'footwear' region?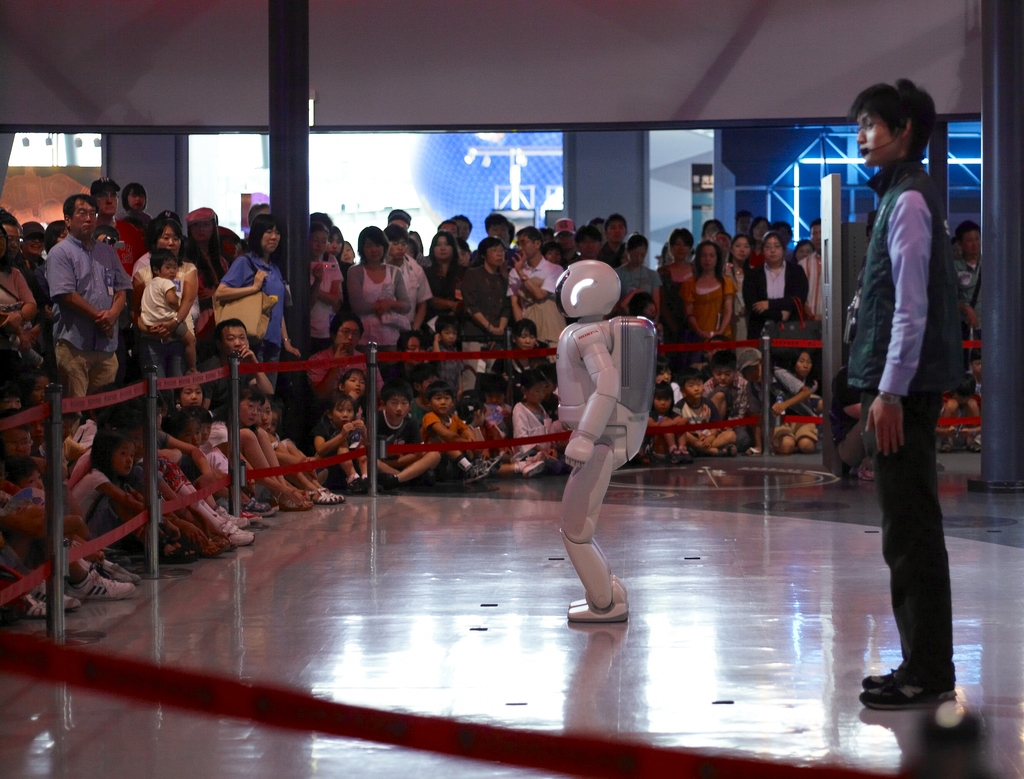
crop(344, 477, 367, 494)
